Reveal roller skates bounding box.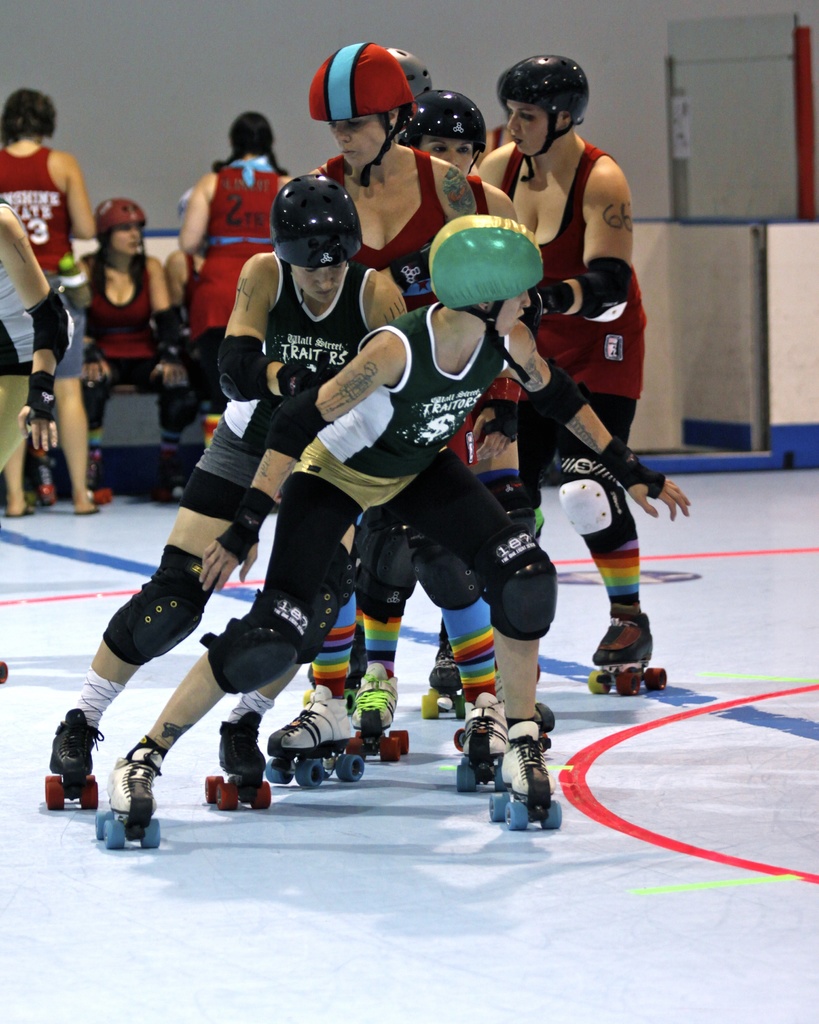
Revealed: <region>44, 708, 105, 811</region>.
